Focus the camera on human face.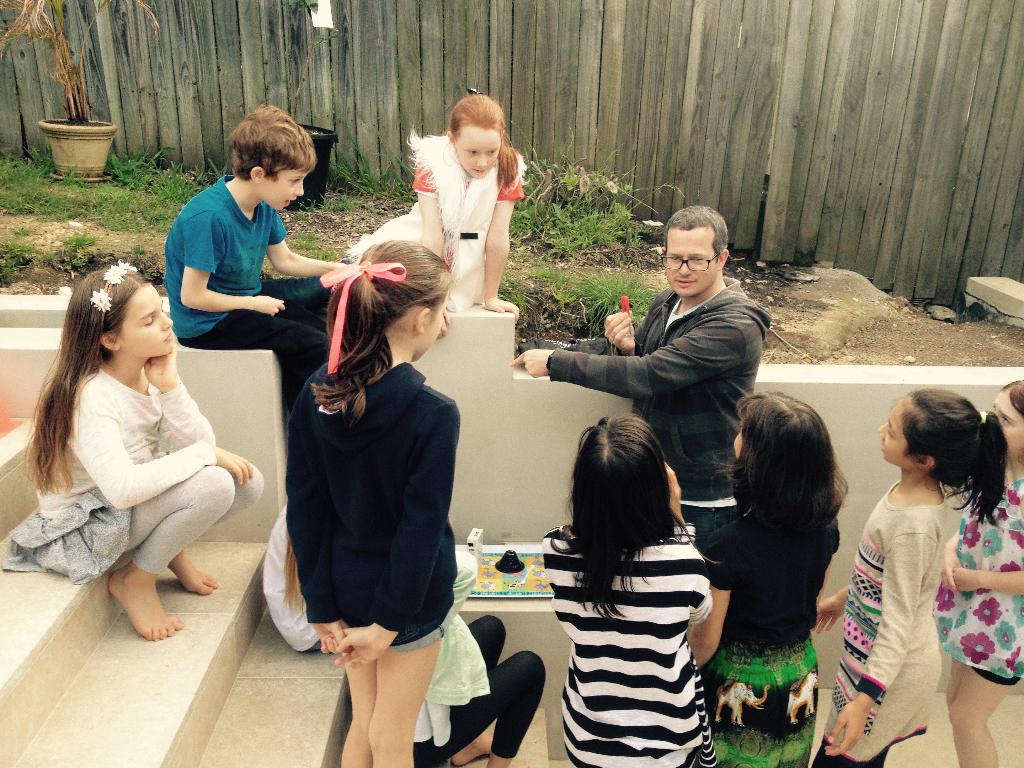
Focus region: (x1=657, y1=220, x2=719, y2=297).
